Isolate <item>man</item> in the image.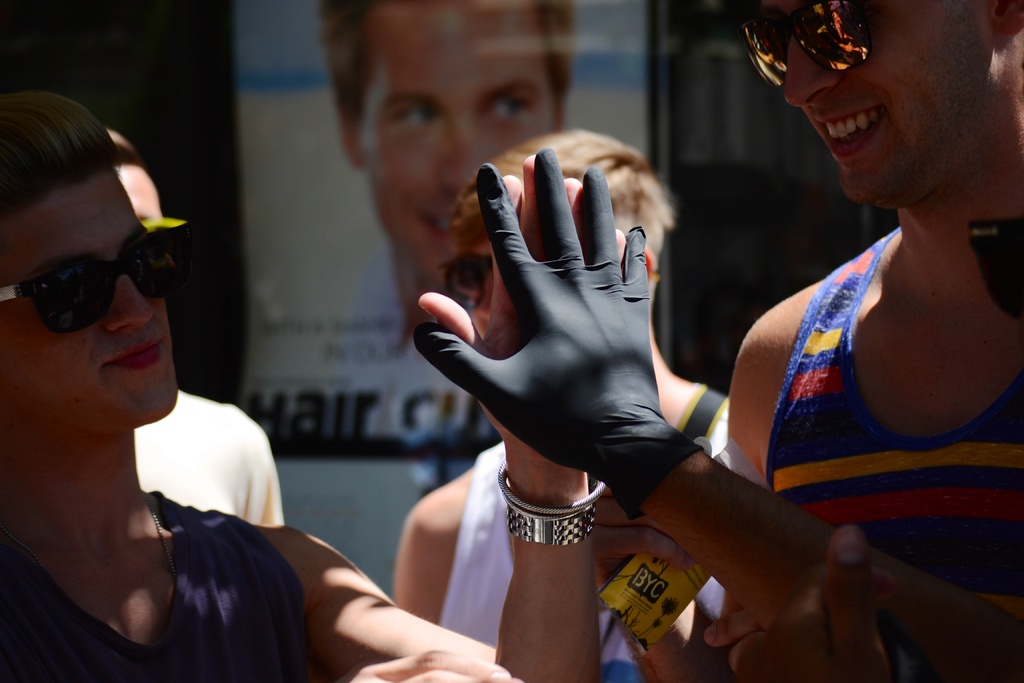
Isolated region: (0, 90, 522, 682).
